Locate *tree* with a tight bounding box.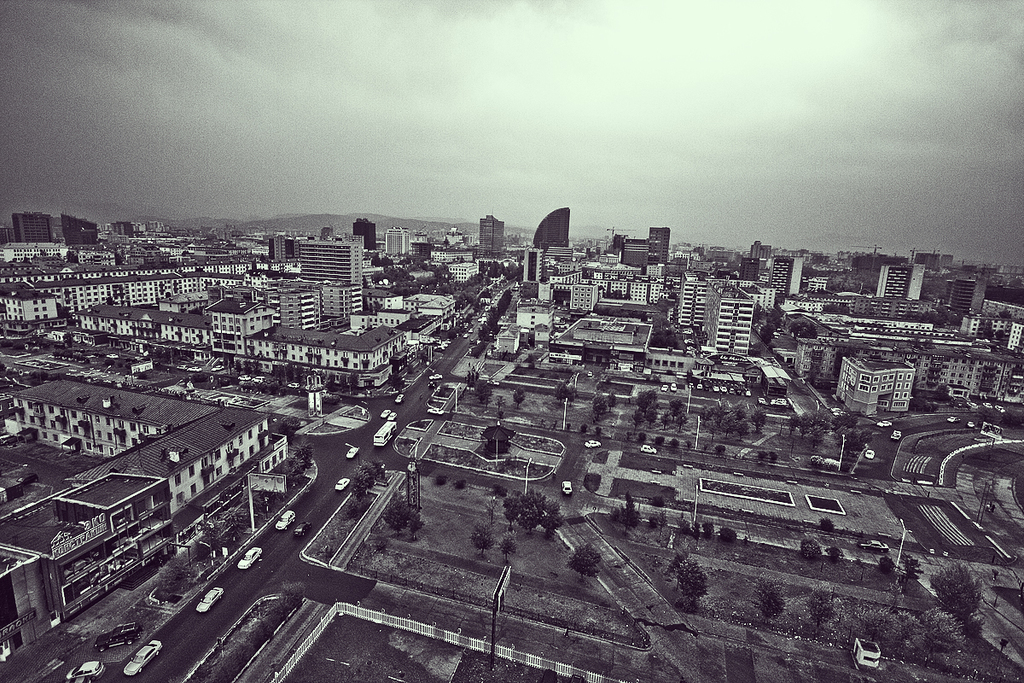
<bbox>469, 520, 498, 561</bbox>.
